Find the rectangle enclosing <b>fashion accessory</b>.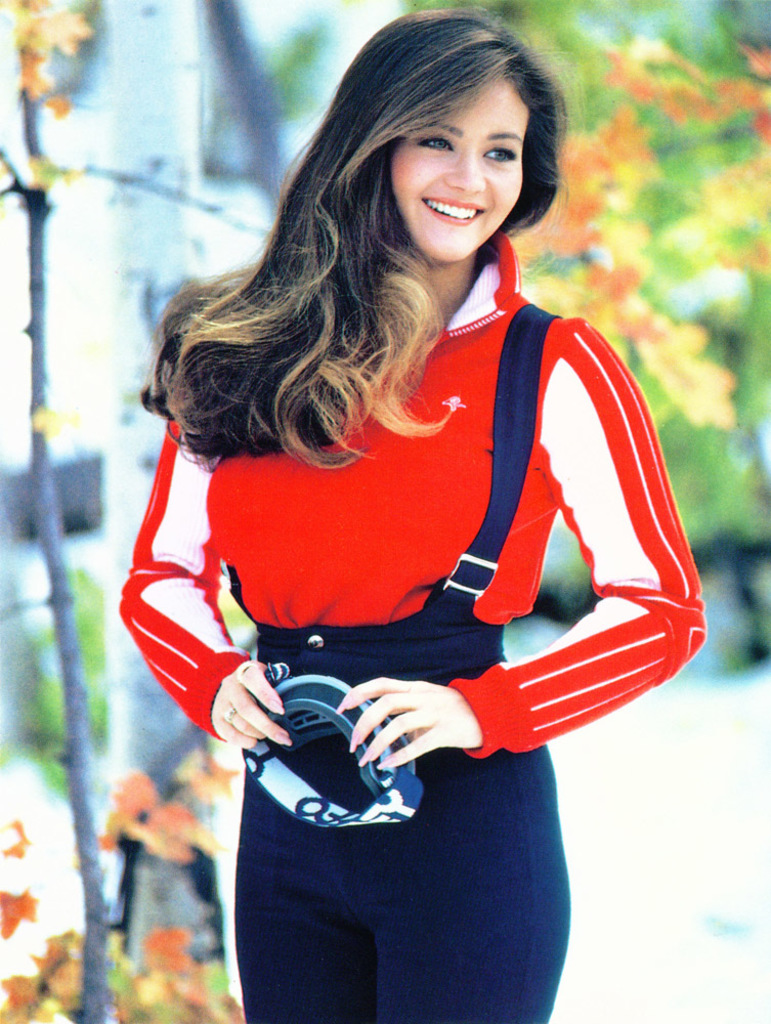
233/658/258/682.
